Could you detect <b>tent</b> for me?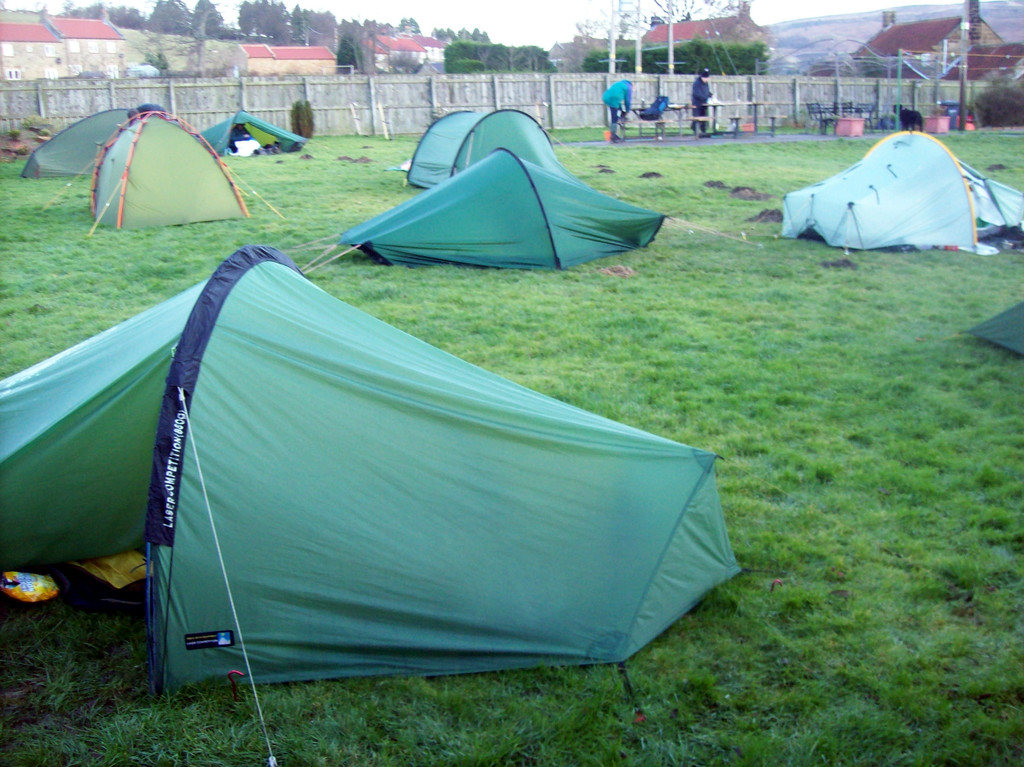
Detection result: rect(1, 241, 751, 766).
